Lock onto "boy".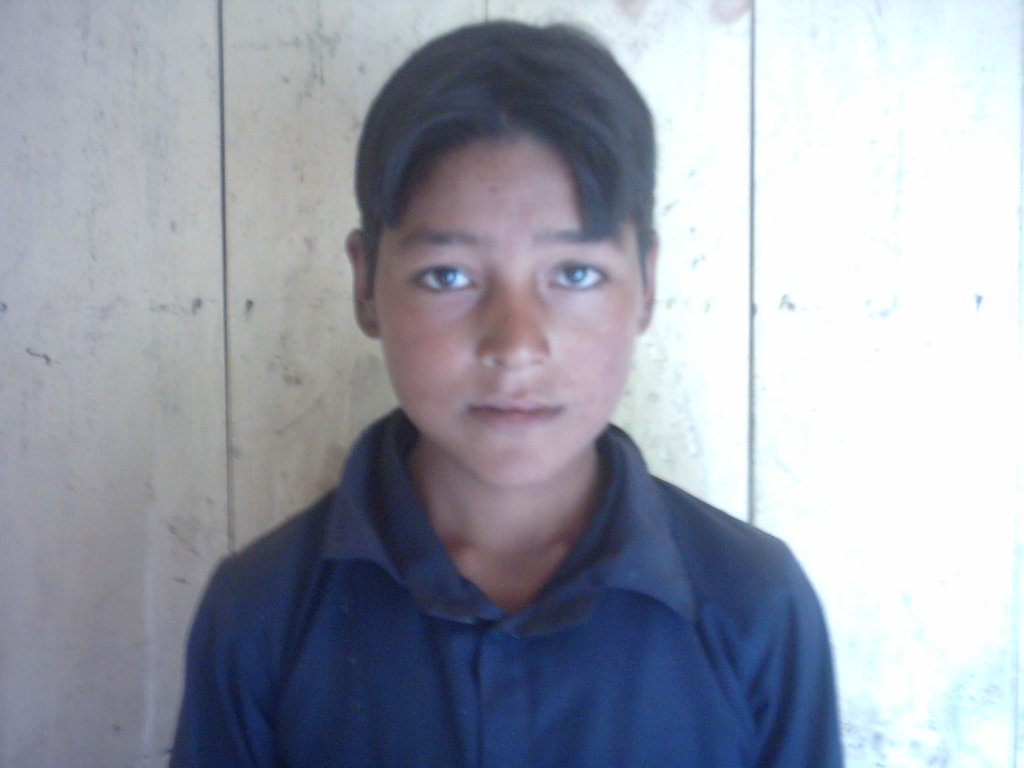
Locked: locate(202, 26, 812, 752).
